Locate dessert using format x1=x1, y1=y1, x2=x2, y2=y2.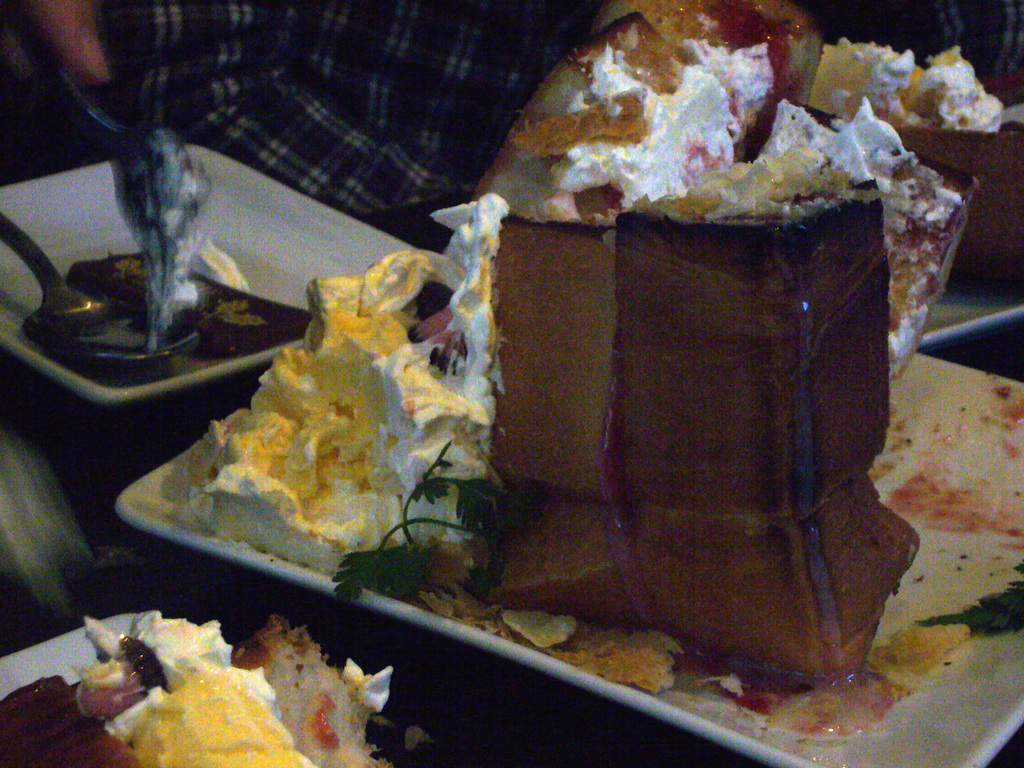
x1=0, y1=610, x2=410, y2=767.
